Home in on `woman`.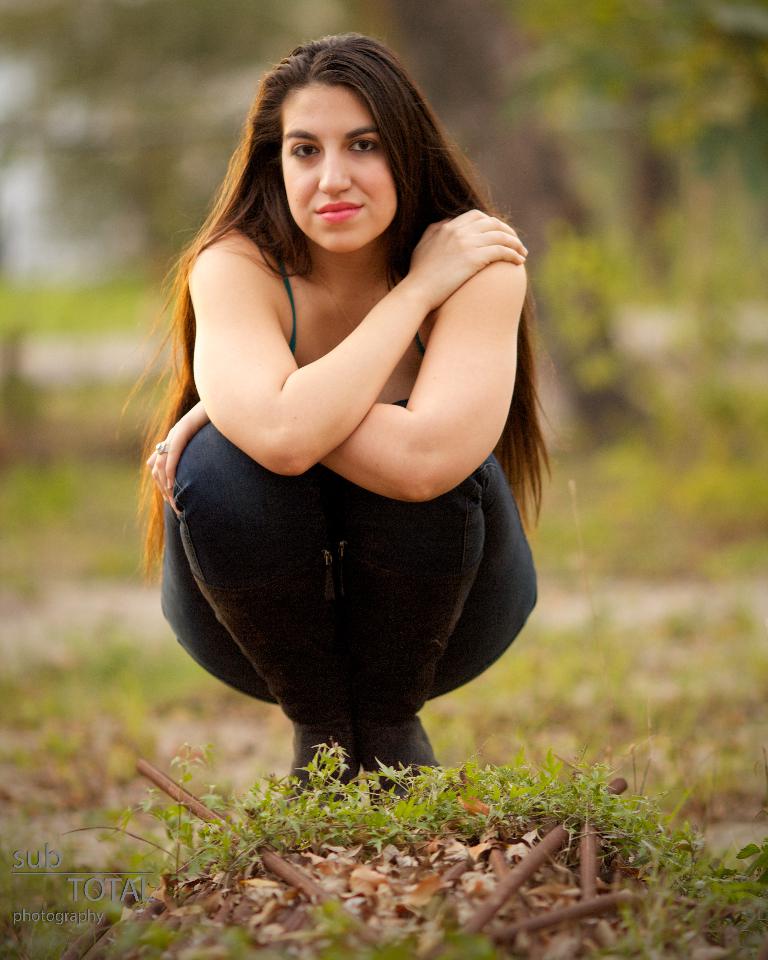
Homed in at bbox=(117, 42, 577, 823).
